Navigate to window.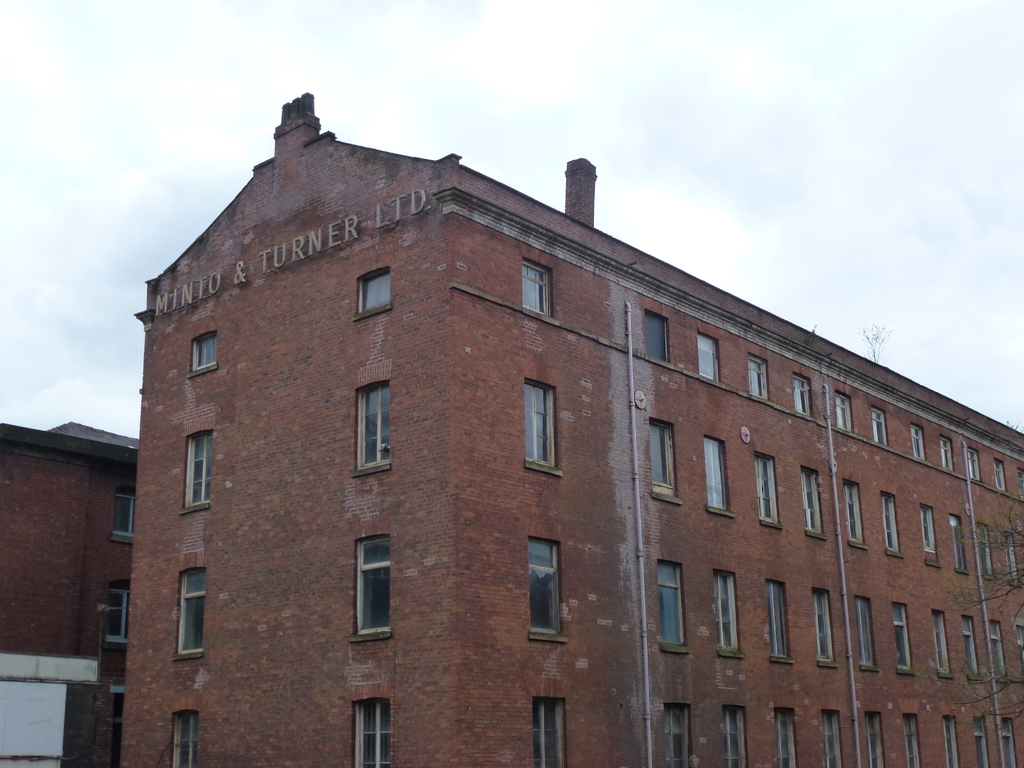
Navigation target: l=866, t=405, r=890, b=447.
